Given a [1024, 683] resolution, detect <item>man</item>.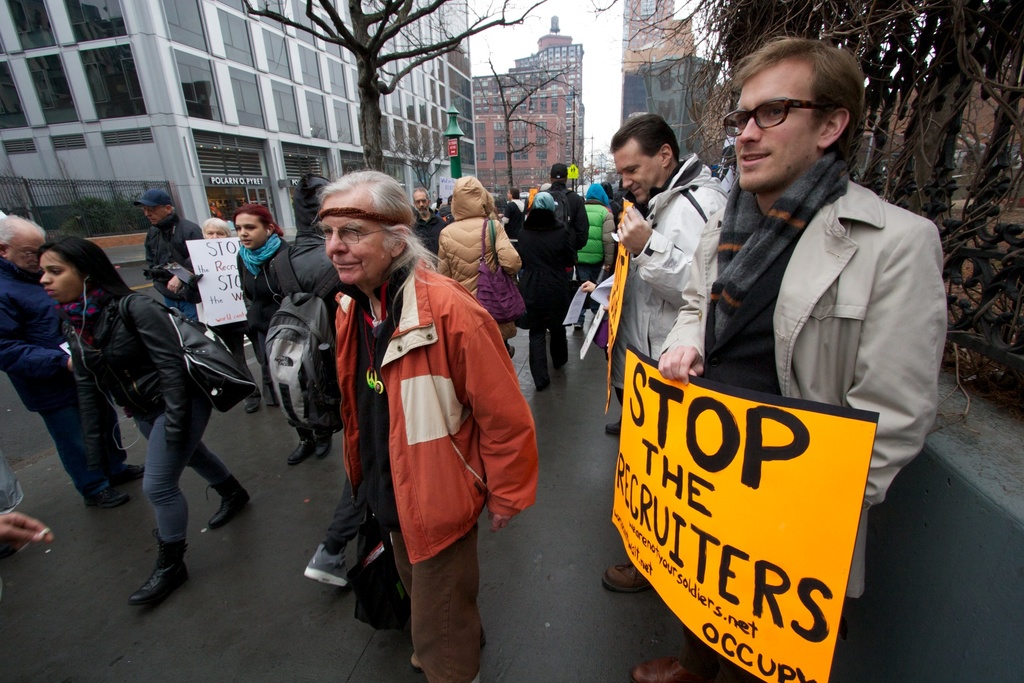
<box>132,186,216,317</box>.
